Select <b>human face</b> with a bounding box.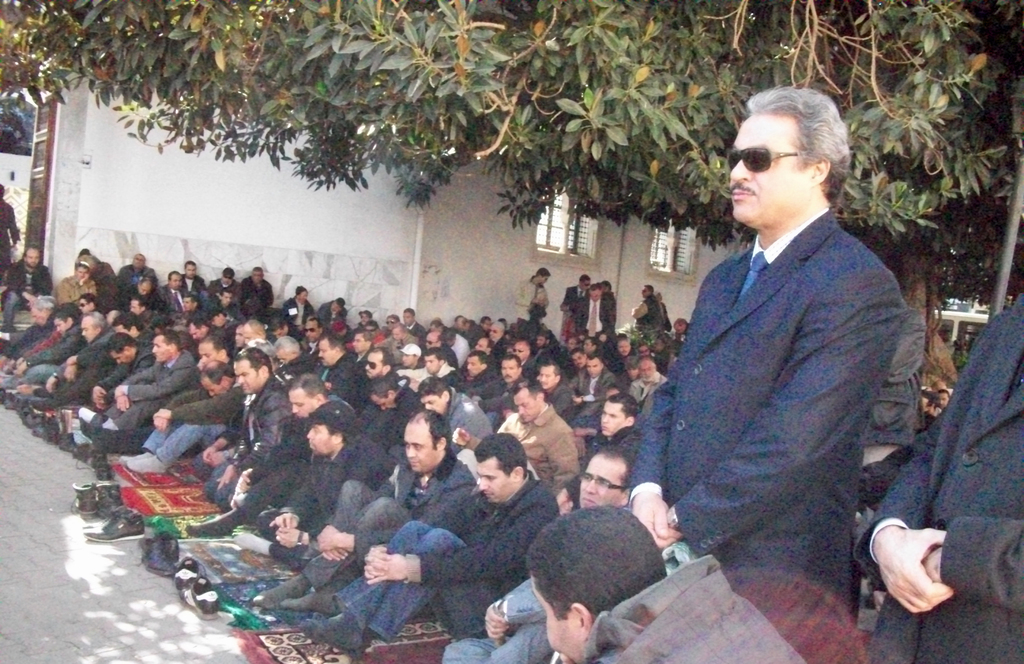
{"left": 484, "top": 322, "right": 501, "bottom": 344}.
